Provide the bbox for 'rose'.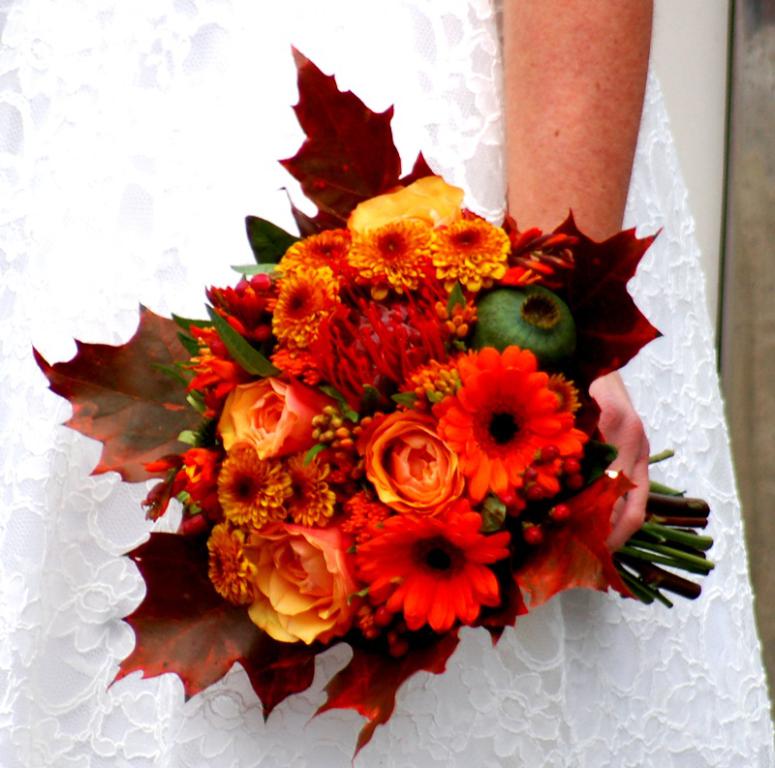
BBox(240, 522, 362, 644).
